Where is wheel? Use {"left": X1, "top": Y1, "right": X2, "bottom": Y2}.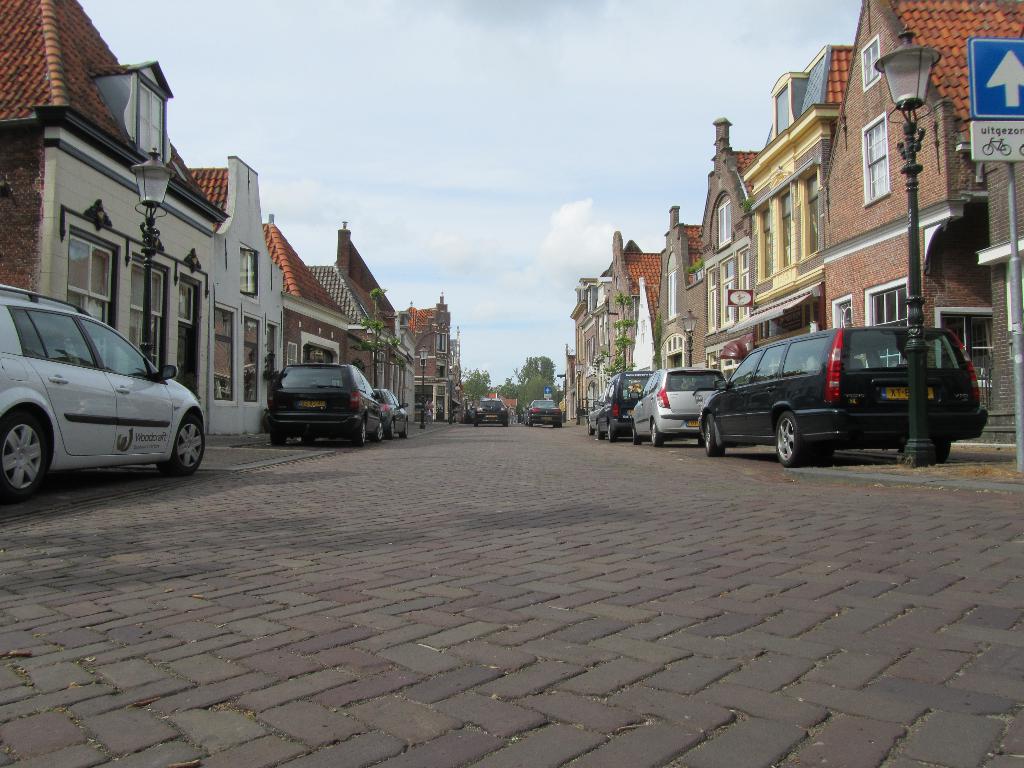
{"left": 272, "top": 434, "right": 285, "bottom": 444}.
